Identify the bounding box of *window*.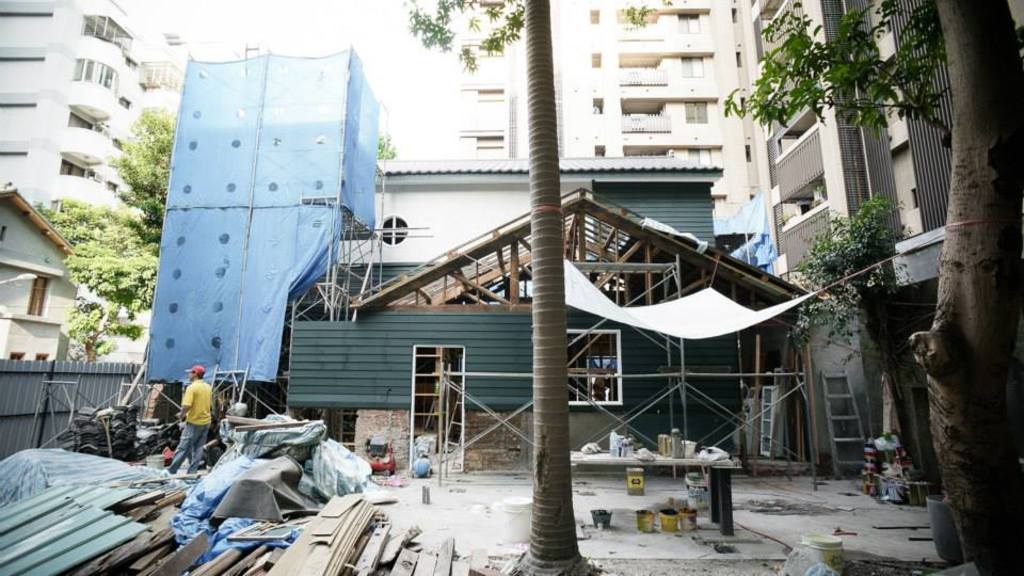
<bbox>683, 102, 709, 128</bbox>.
